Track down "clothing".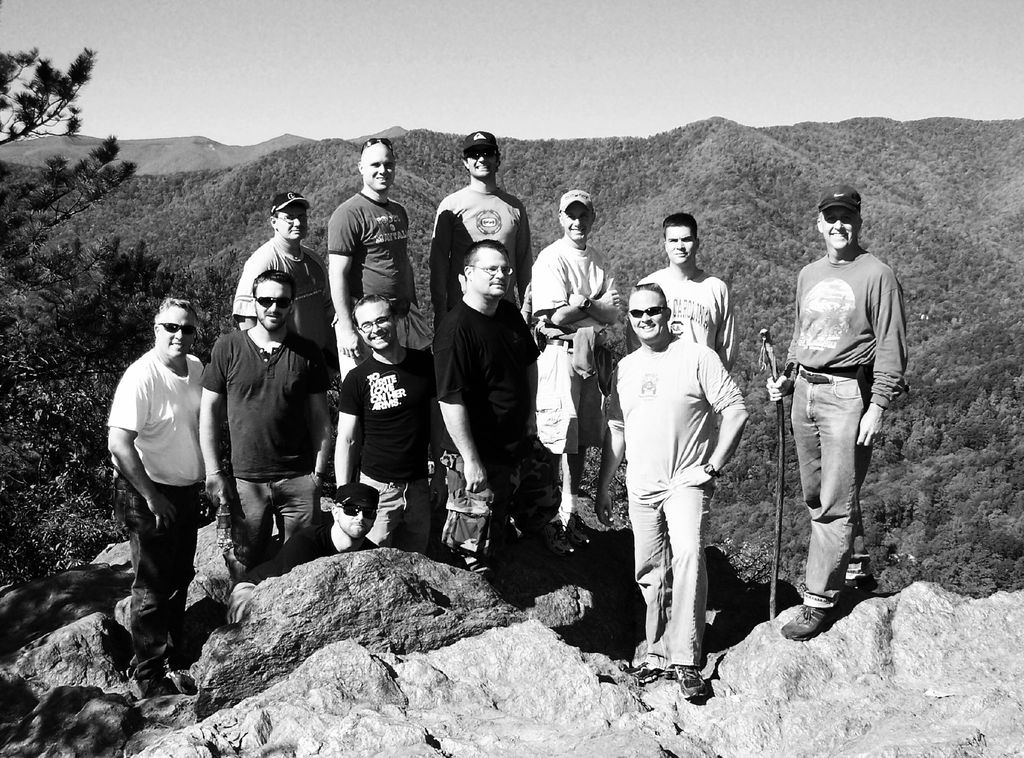
Tracked to box(528, 235, 621, 455).
